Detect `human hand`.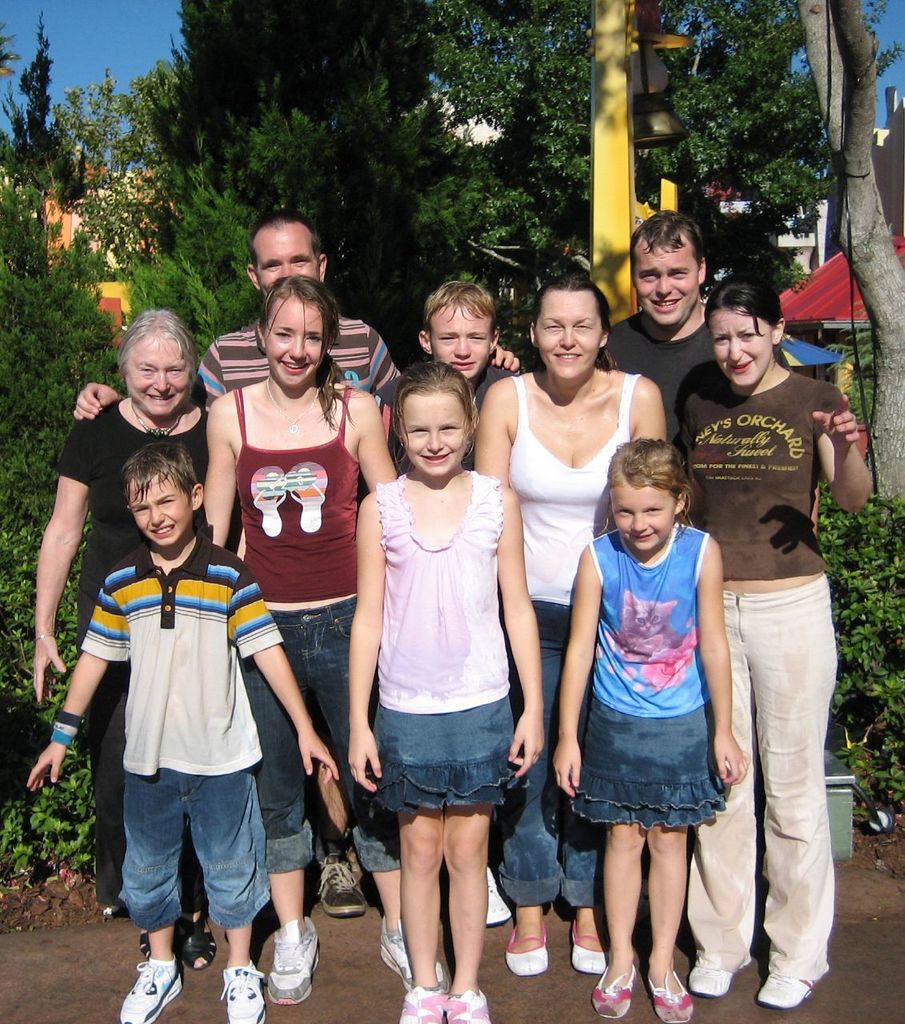
Detected at l=346, t=725, r=385, b=797.
